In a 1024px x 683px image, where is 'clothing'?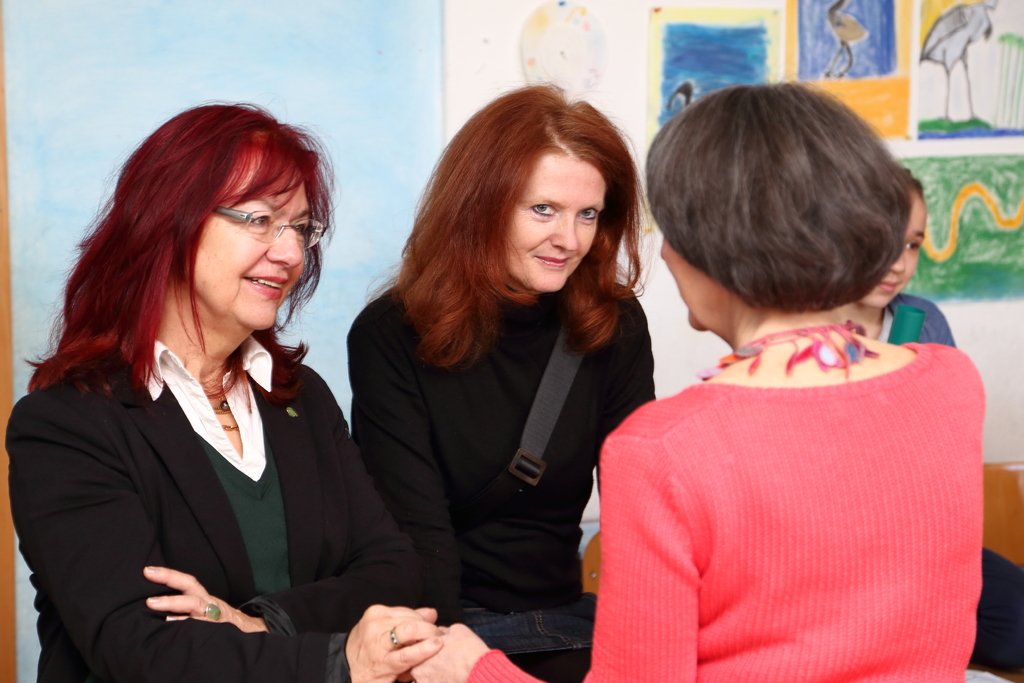
608:288:985:671.
